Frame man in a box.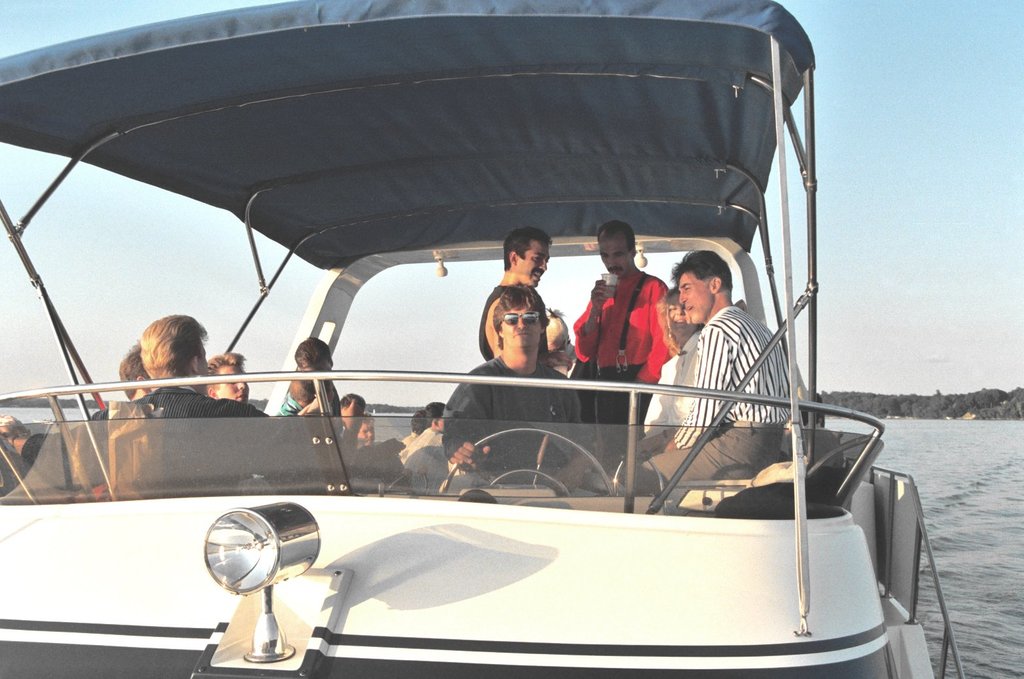
626/249/787/490.
